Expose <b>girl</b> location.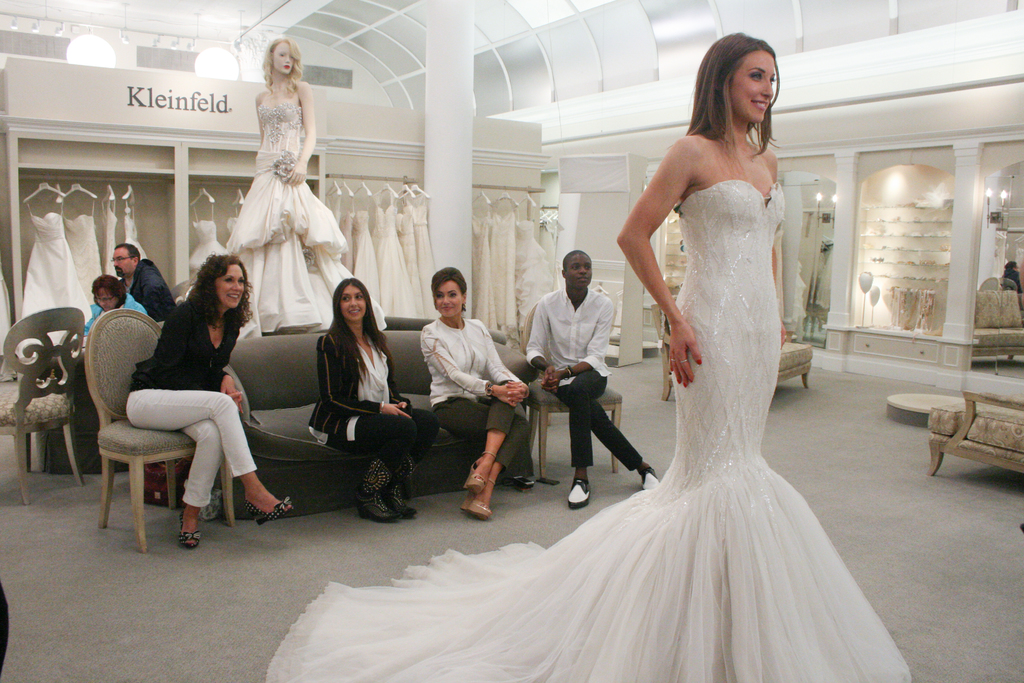
Exposed at [223,39,387,340].
